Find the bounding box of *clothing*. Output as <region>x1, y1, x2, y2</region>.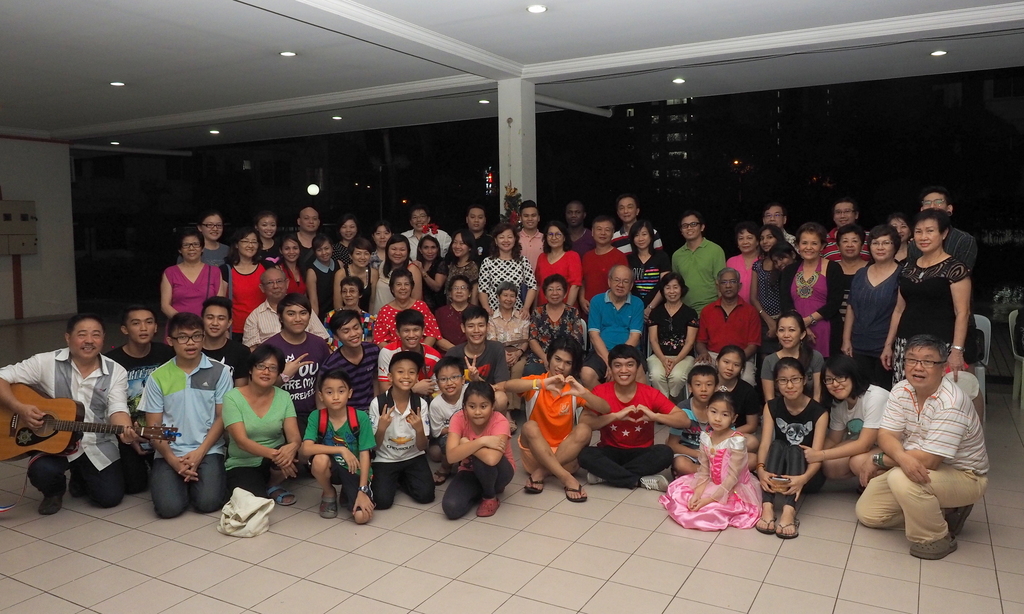
<region>0, 348, 132, 521</region>.
